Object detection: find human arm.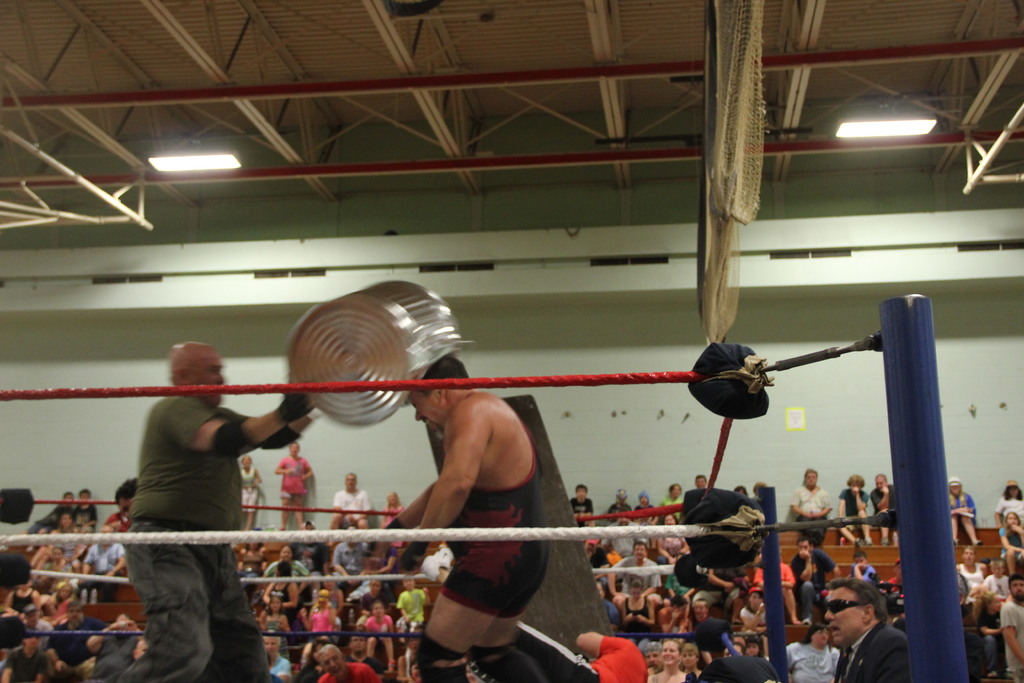
640:568:662:605.
